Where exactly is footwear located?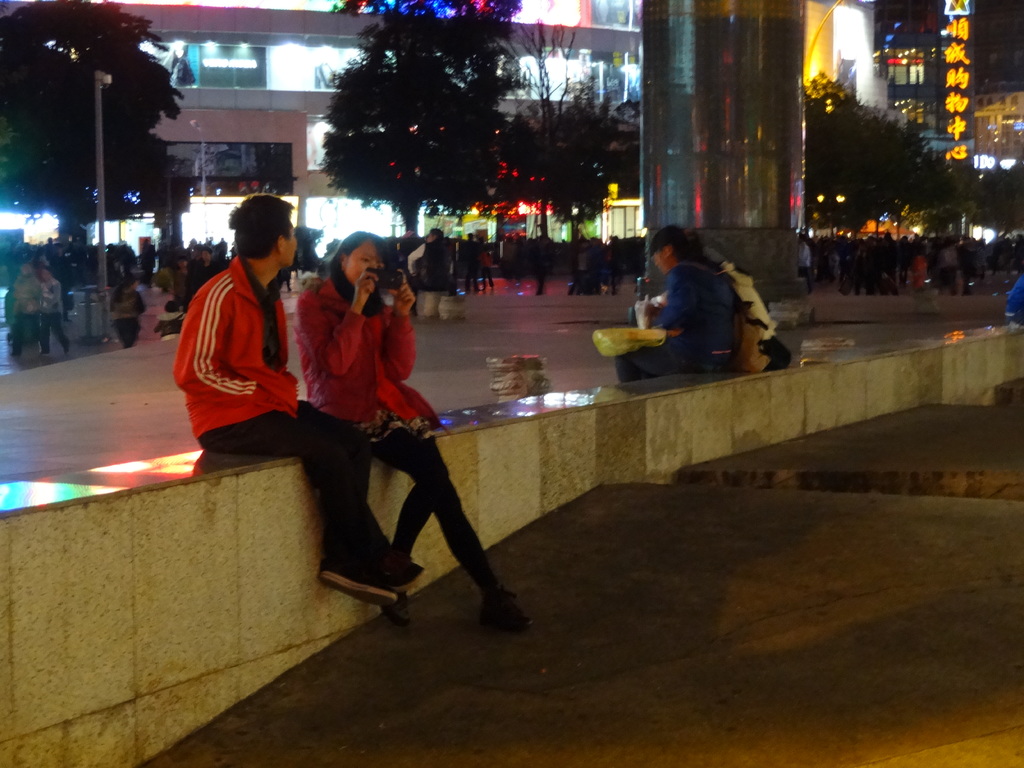
Its bounding box is [left=484, top=591, right=534, bottom=634].
